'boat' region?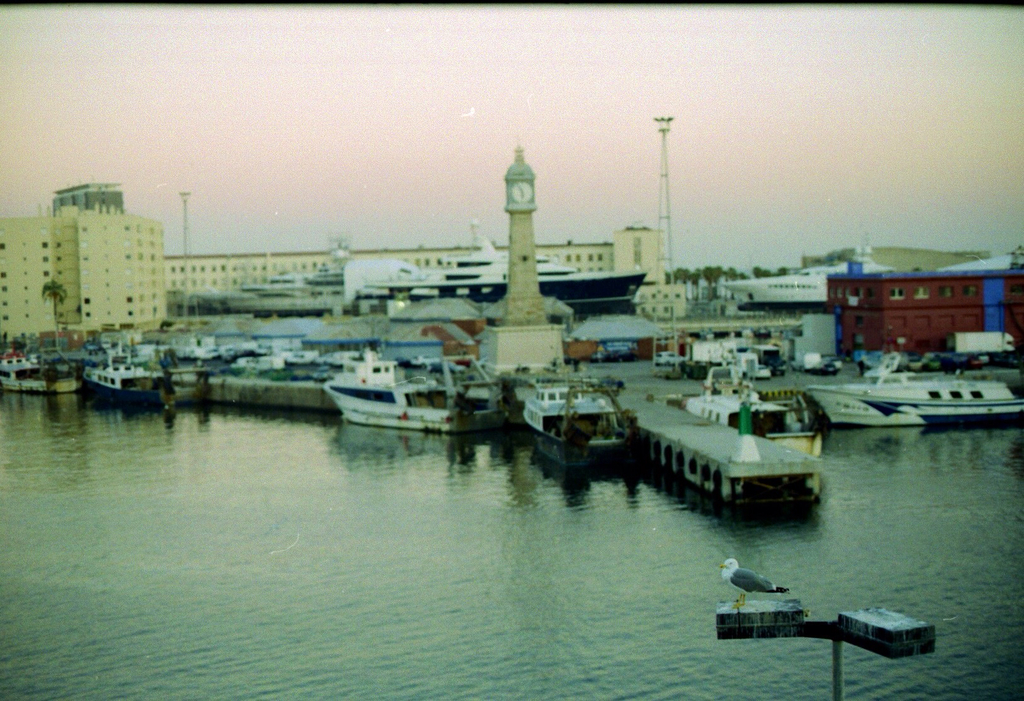
[680, 378, 831, 453]
